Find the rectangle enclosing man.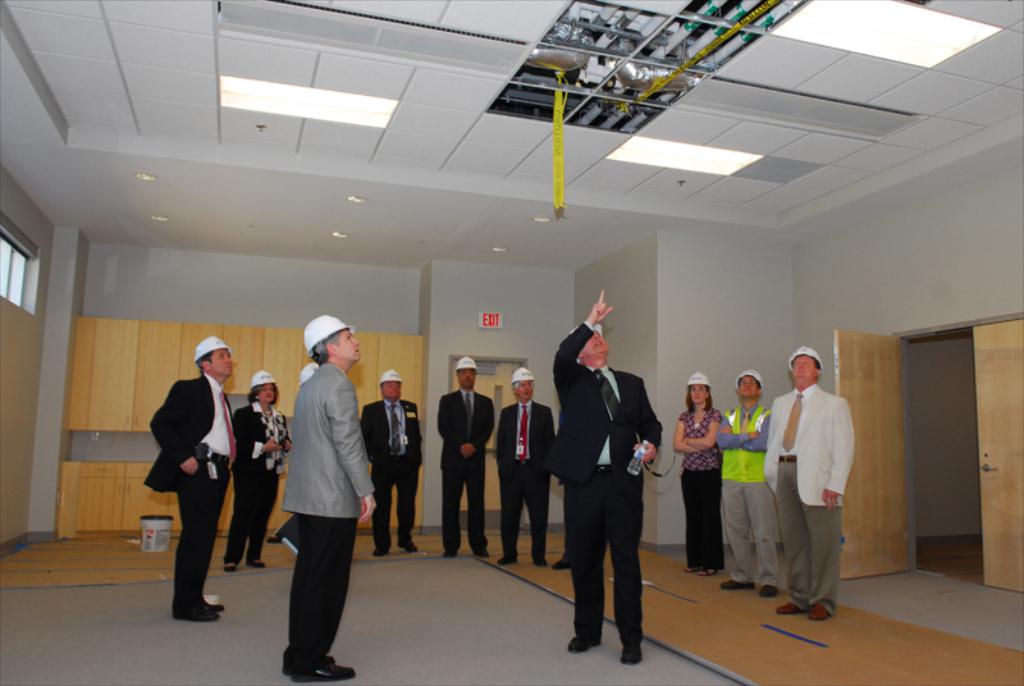
l=545, t=419, r=570, b=570.
